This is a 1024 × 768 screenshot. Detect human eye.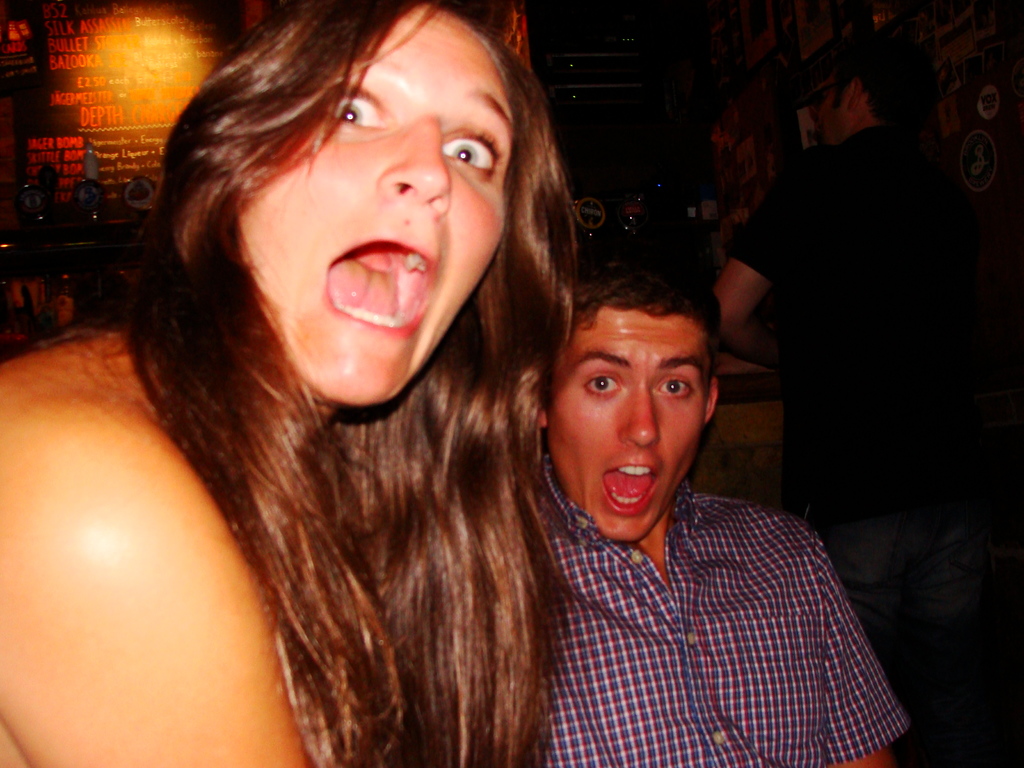
328/84/390/132.
